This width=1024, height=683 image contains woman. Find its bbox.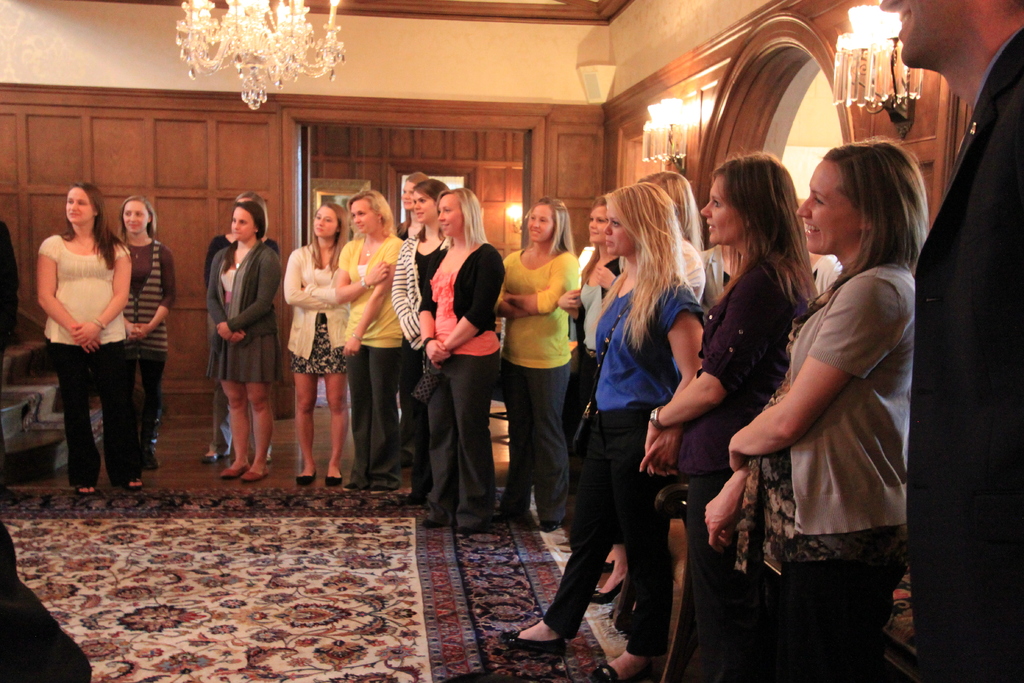
x1=386, y1=179, x2=453, y2=517.
